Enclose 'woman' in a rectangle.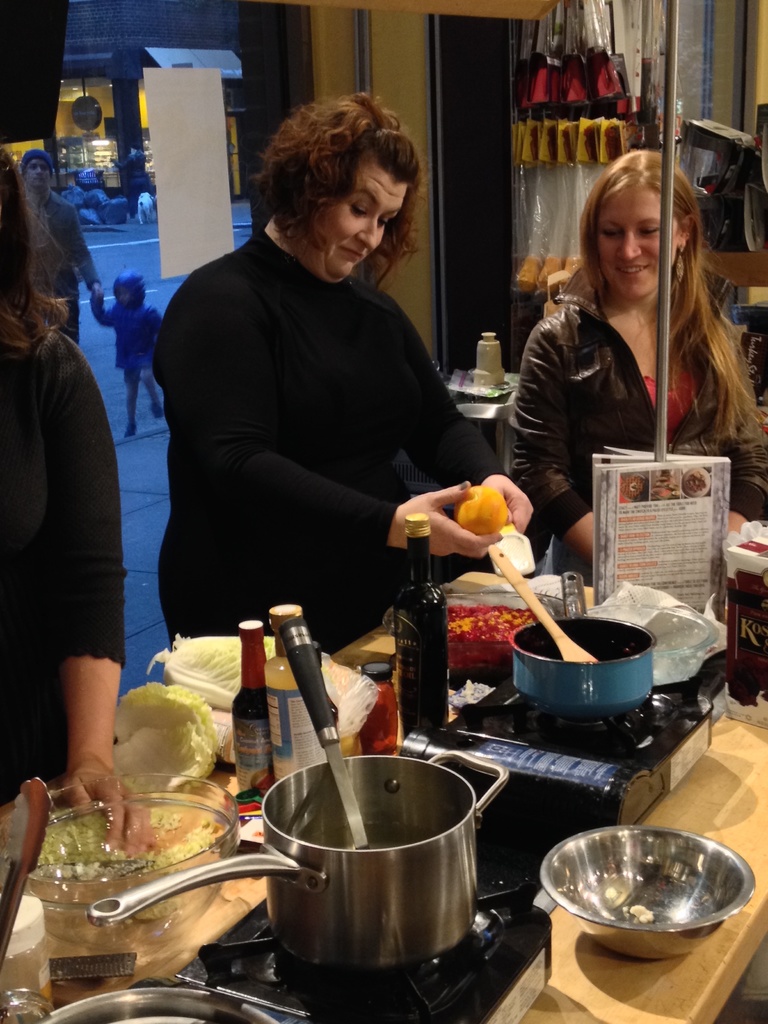
region(510, 146, 767, 606).
